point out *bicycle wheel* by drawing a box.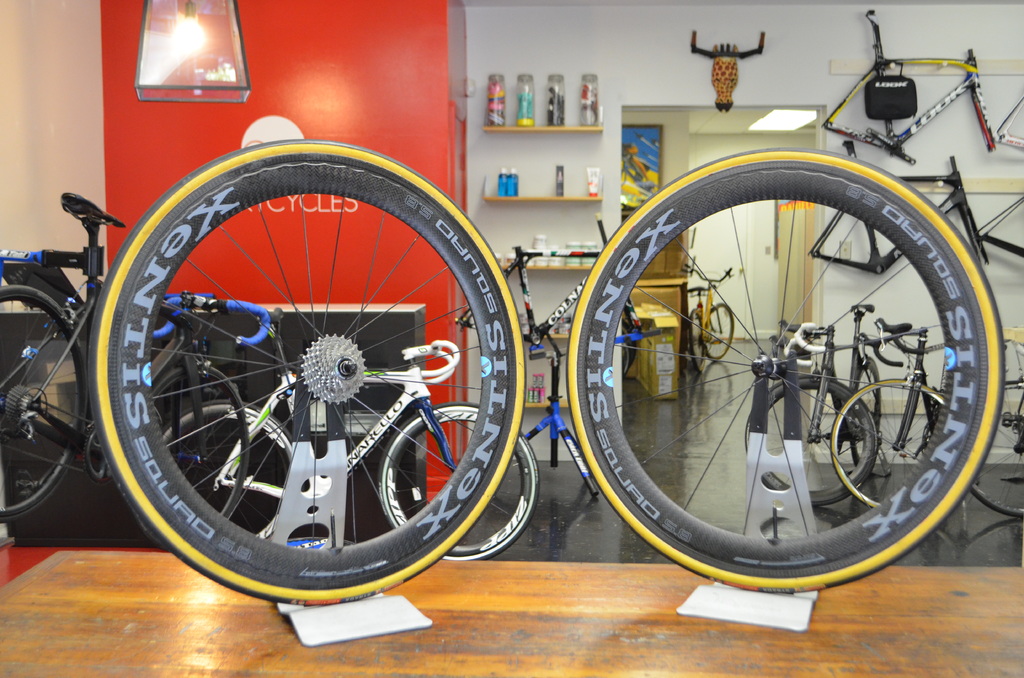
region(706, 303, 739, 359).
